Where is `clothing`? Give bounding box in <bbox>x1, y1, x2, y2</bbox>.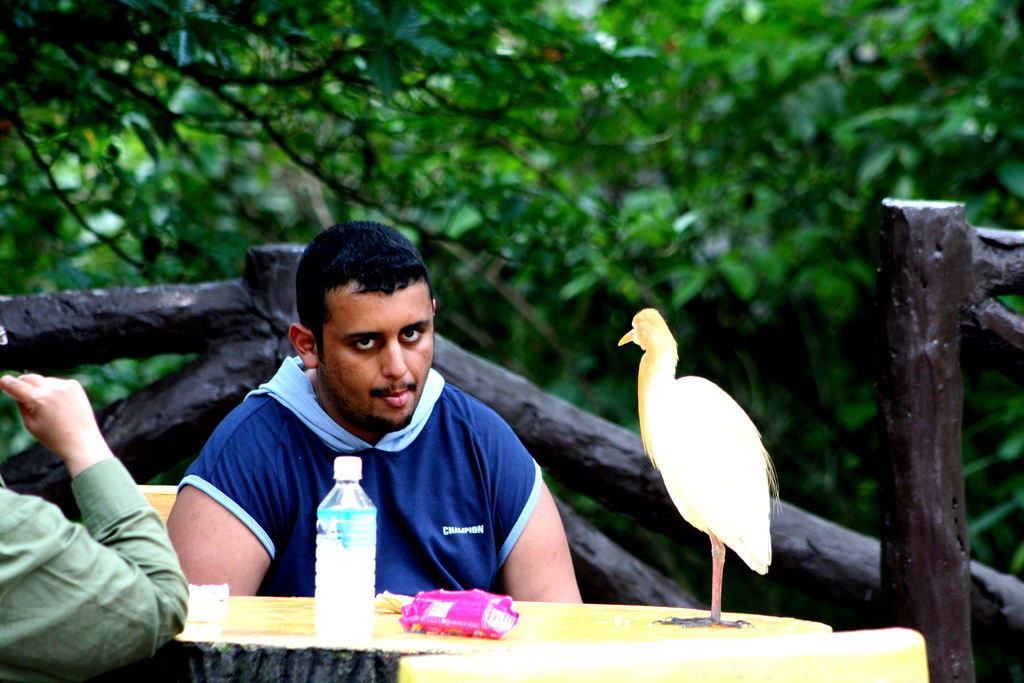
<bbox>0, 448, 188, 682</bbox>.
